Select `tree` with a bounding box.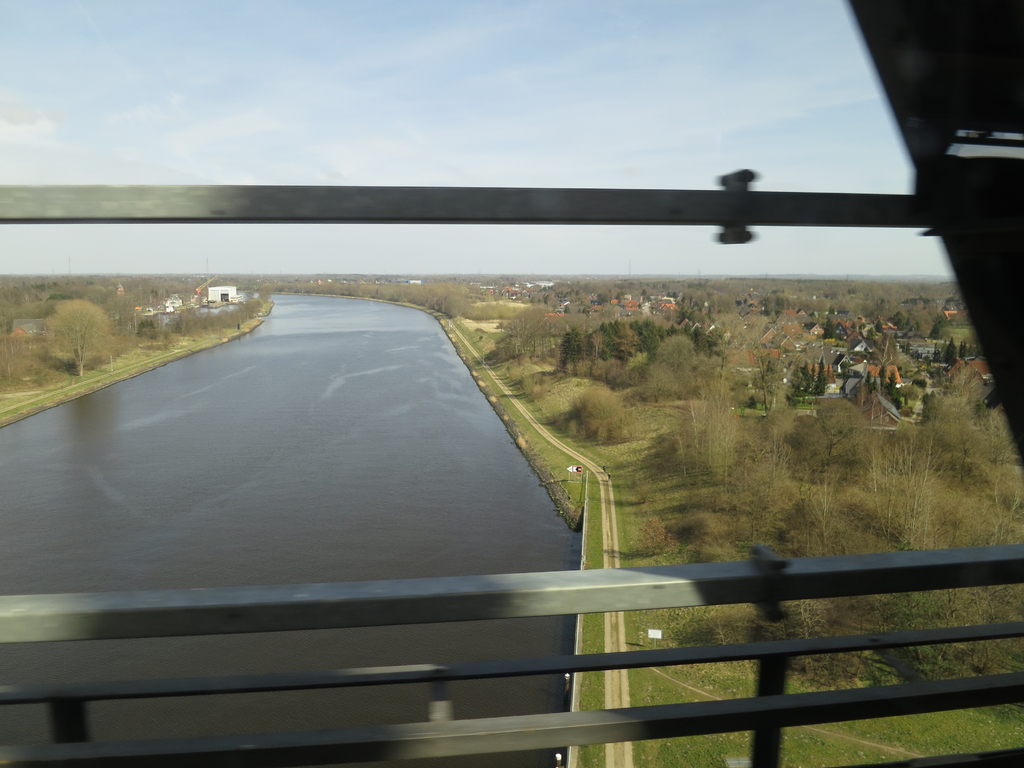
region(556, 317, 719, 398).
